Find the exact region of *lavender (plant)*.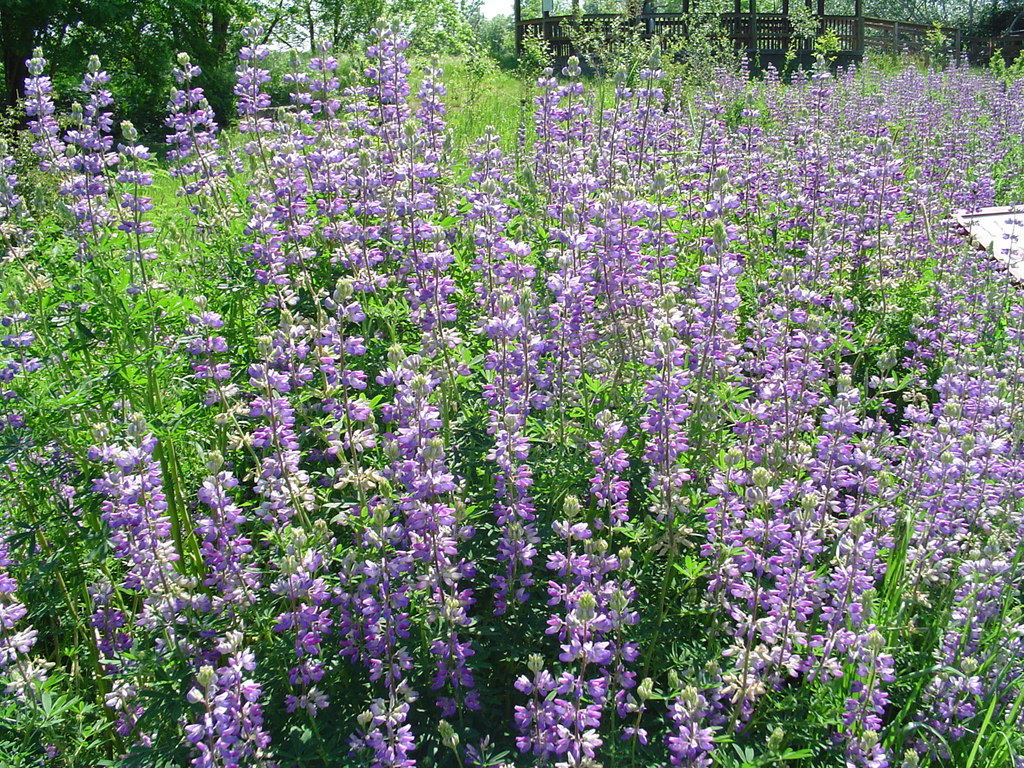
Exact region: x1=63, y1=52, x2=124, y2=244.
